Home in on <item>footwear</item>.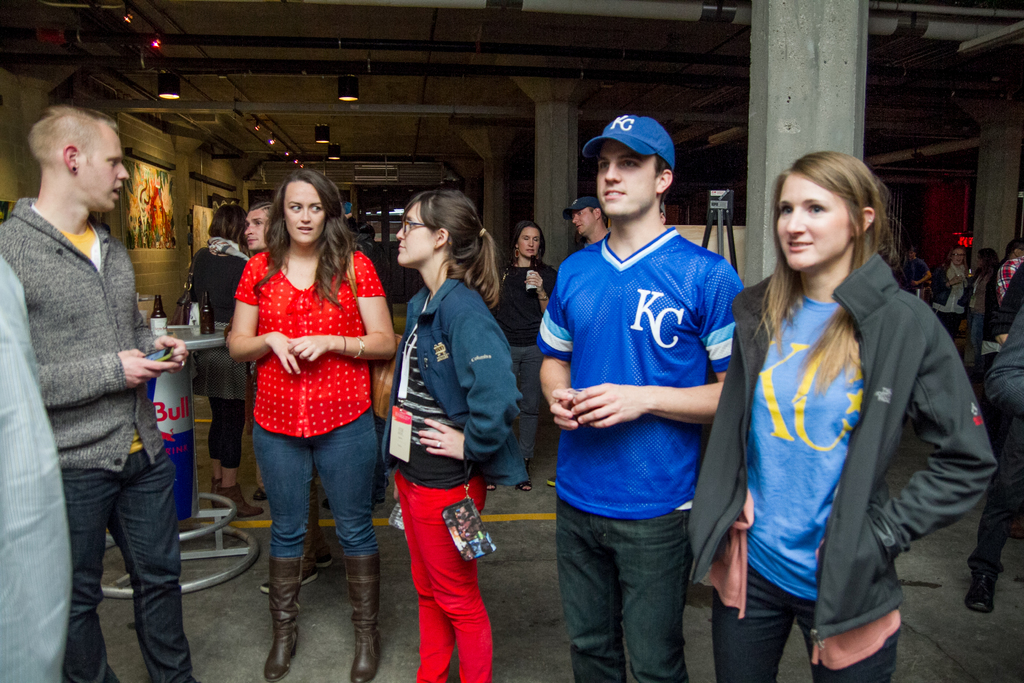
Homed in at bbox(218, 484, 257, 519).
